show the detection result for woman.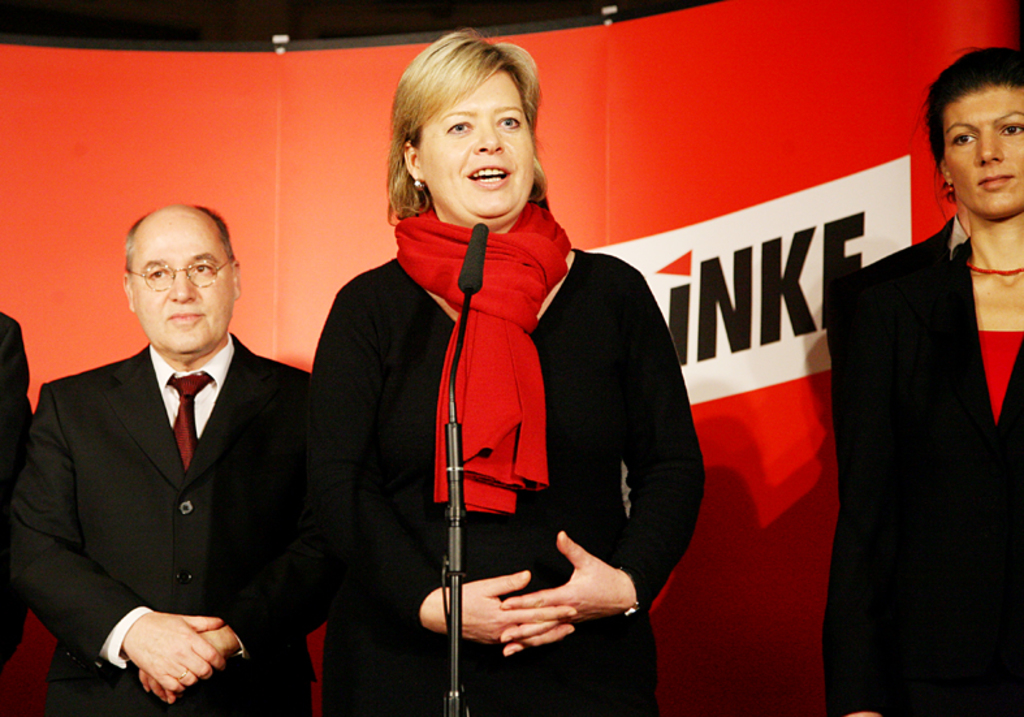
312, 27, 701, 716.
